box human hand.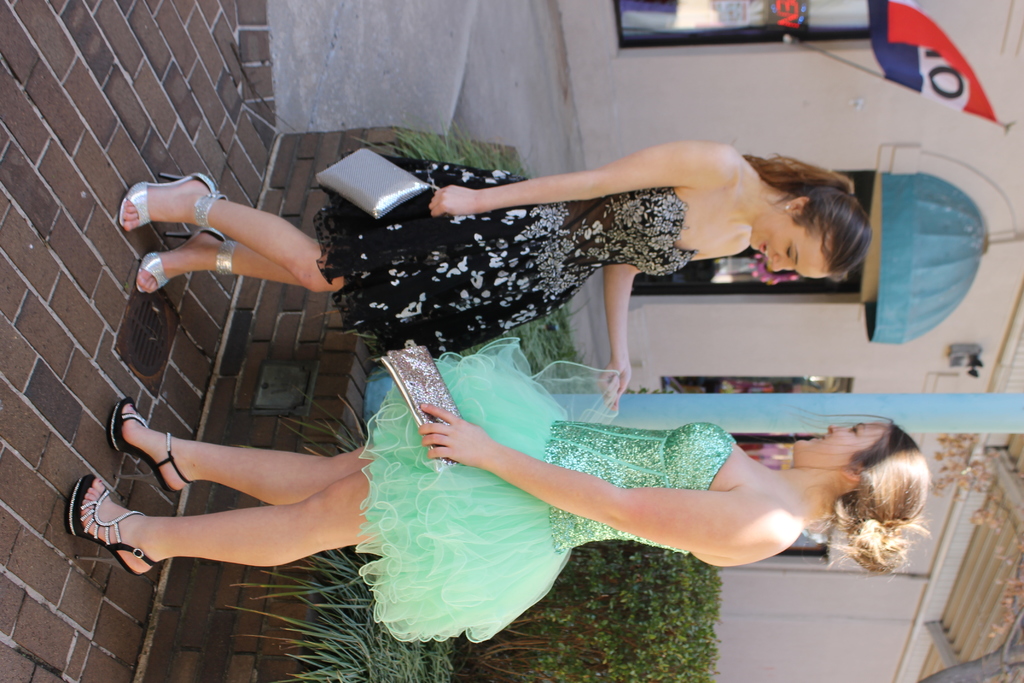
l=409, t=405, r=501, b=484.
